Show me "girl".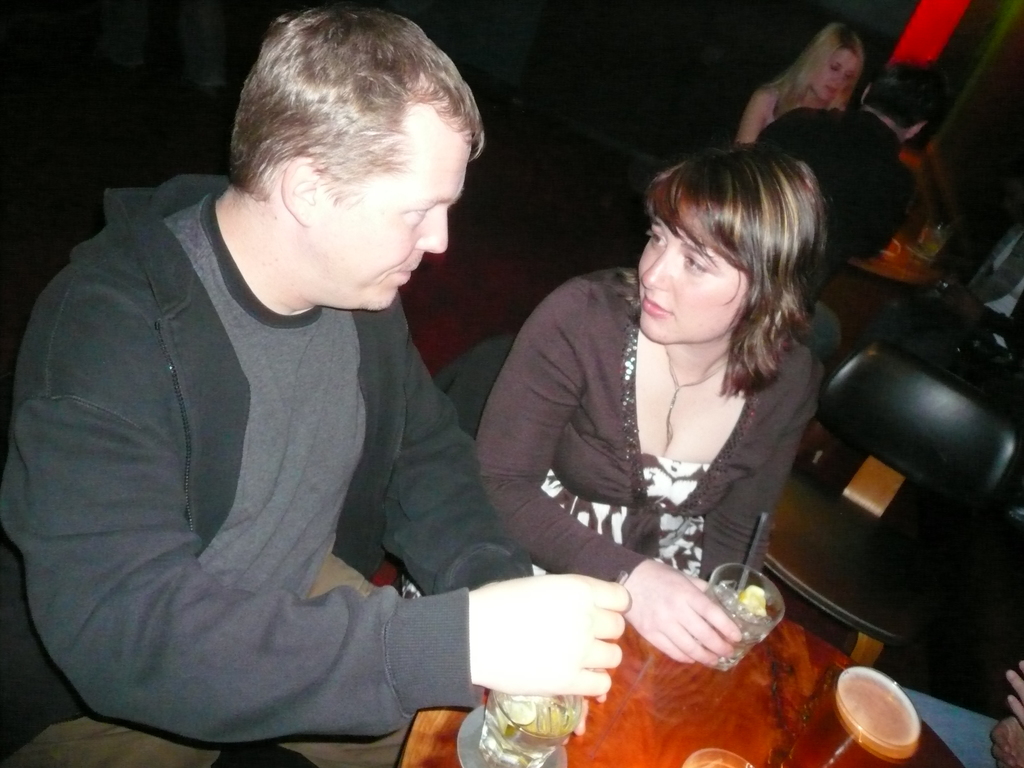
"girl" is here: {"left": 474, "top": 143, "right": 826, "bottom": 664}.
